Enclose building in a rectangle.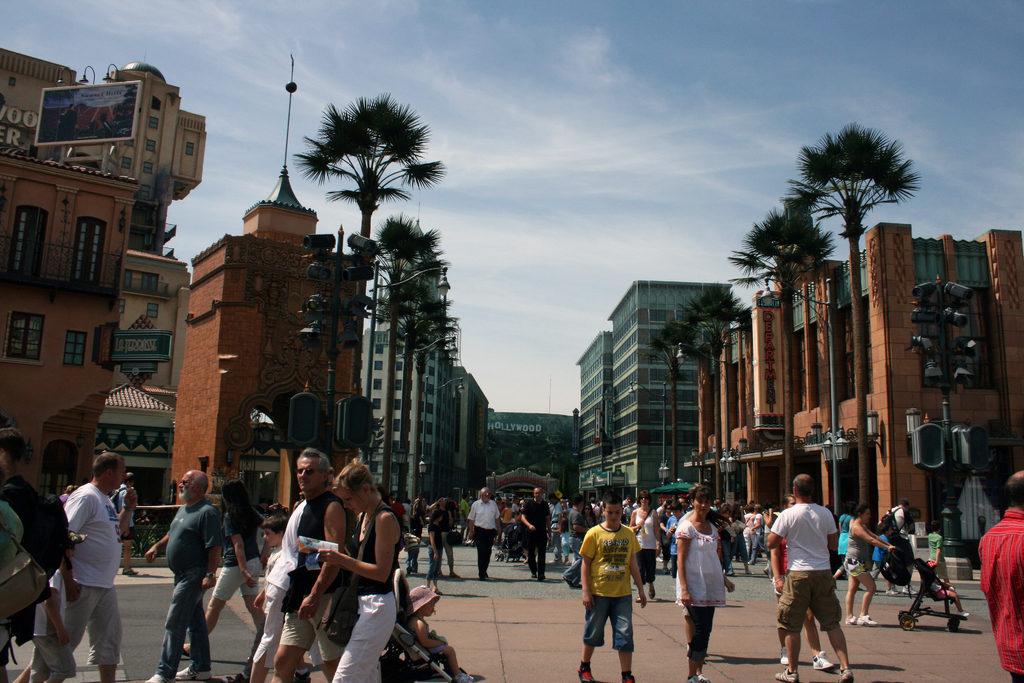
rect(171, 44, 361, 504).
